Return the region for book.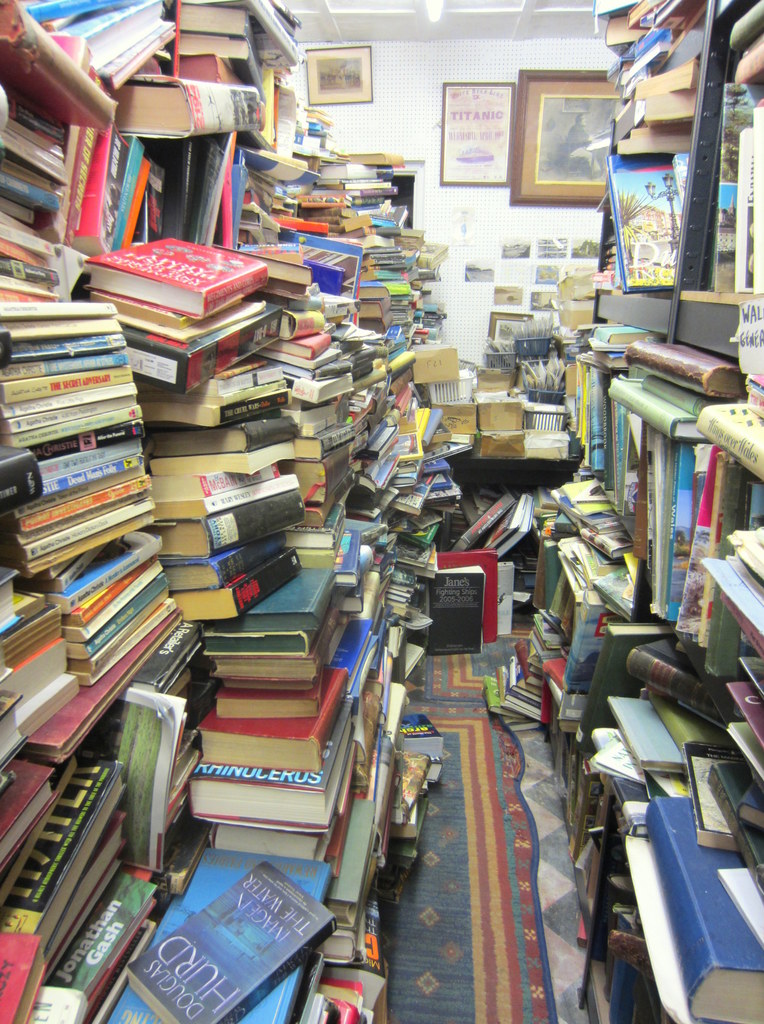
85 223 280 328.
